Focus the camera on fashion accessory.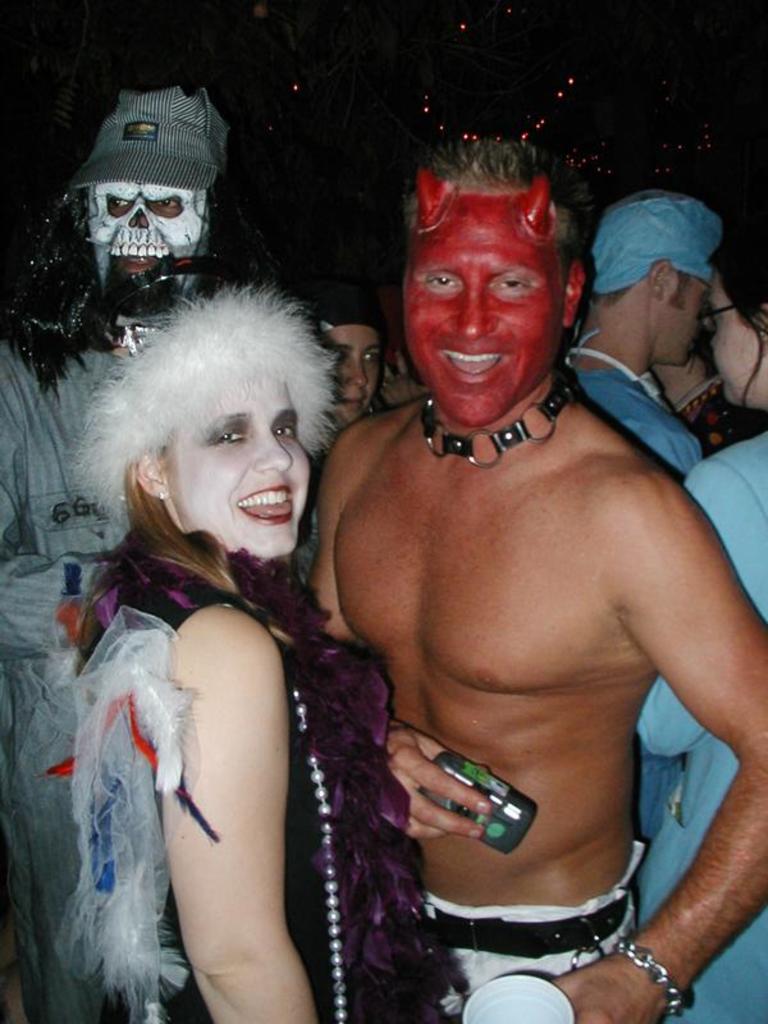
Focus region: (x1=413, y1=888, x2=630, y2=974).
